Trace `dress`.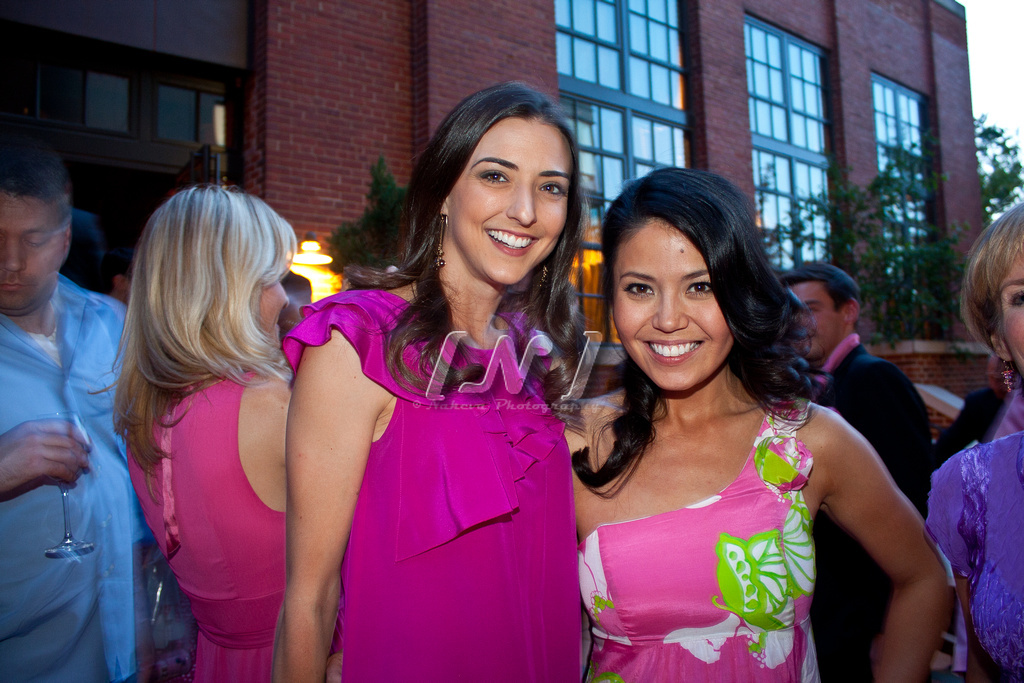
Traced to 923 431 1023 682.
